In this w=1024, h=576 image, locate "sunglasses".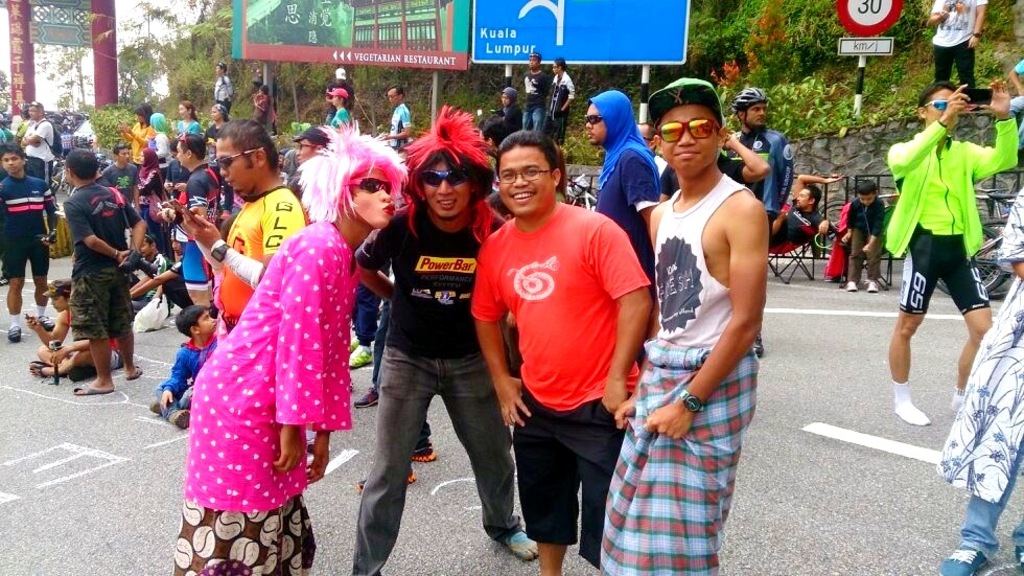
Bounding box: bbox=[215, 148, 262, 166].
